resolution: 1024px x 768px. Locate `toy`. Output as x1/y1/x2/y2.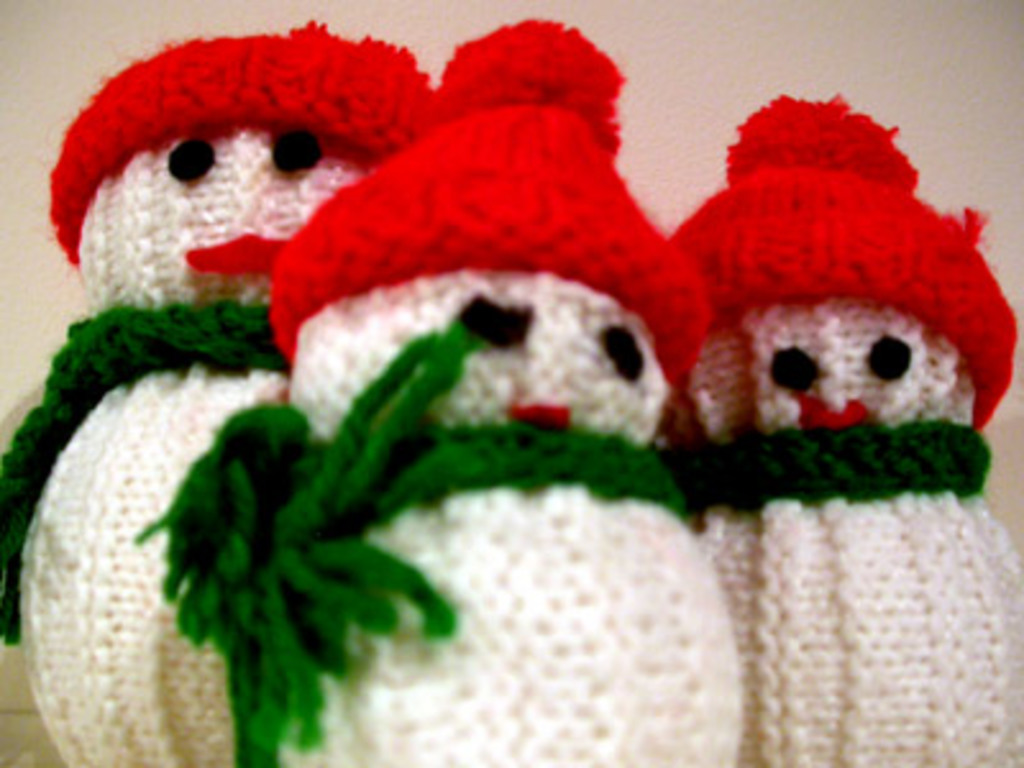
133/18/748/765.
